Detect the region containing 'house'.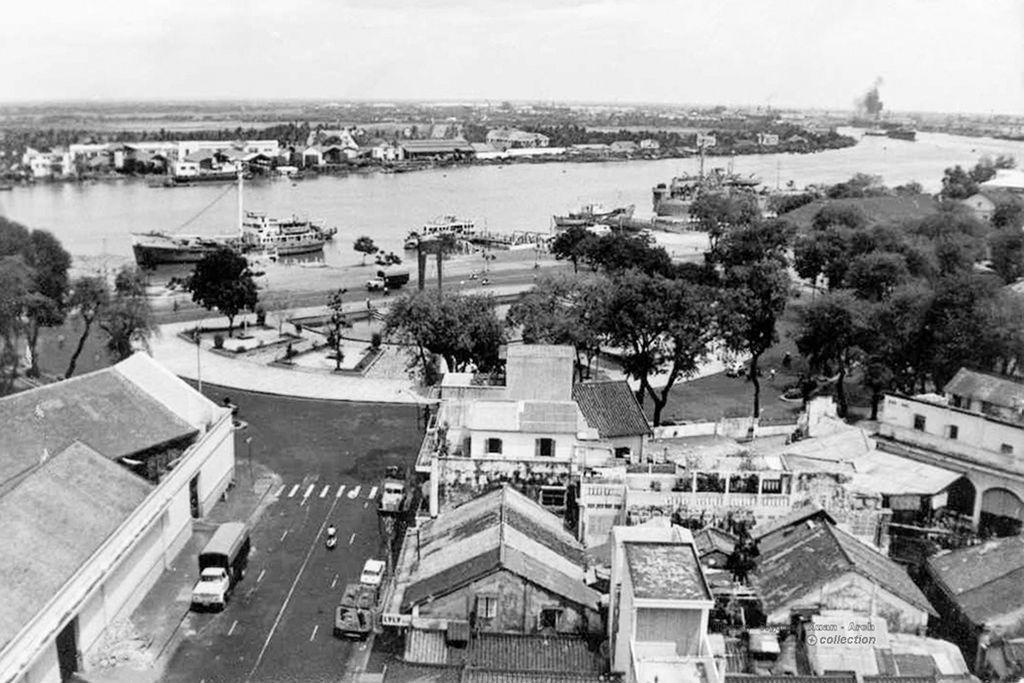
[414, 337, 663, 514].
